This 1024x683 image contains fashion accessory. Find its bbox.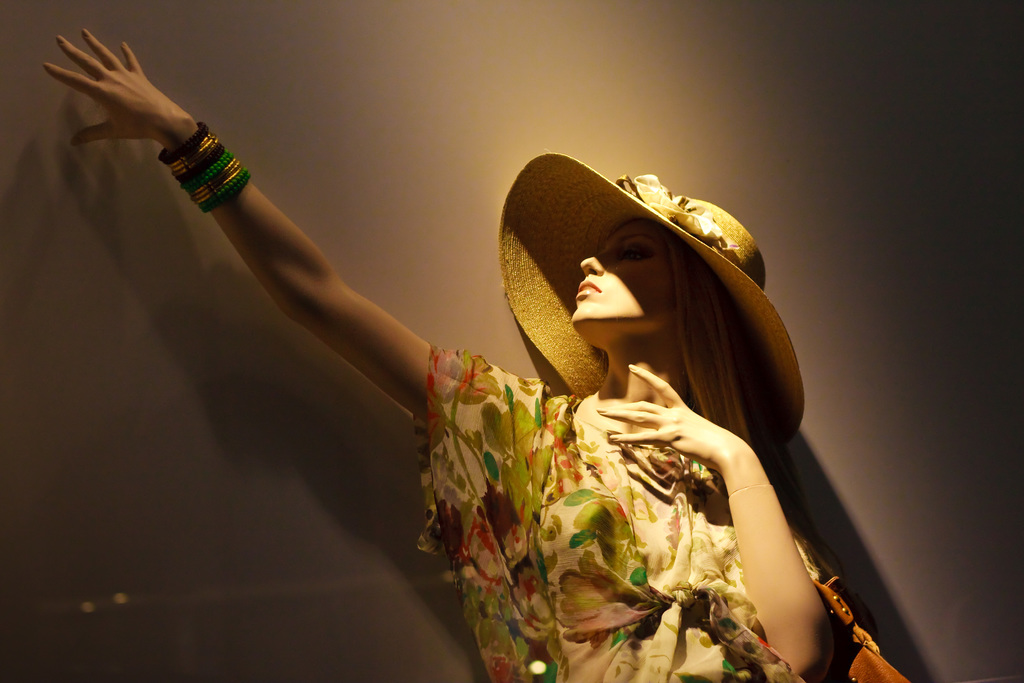
detection(495, 151, 805, 456).
